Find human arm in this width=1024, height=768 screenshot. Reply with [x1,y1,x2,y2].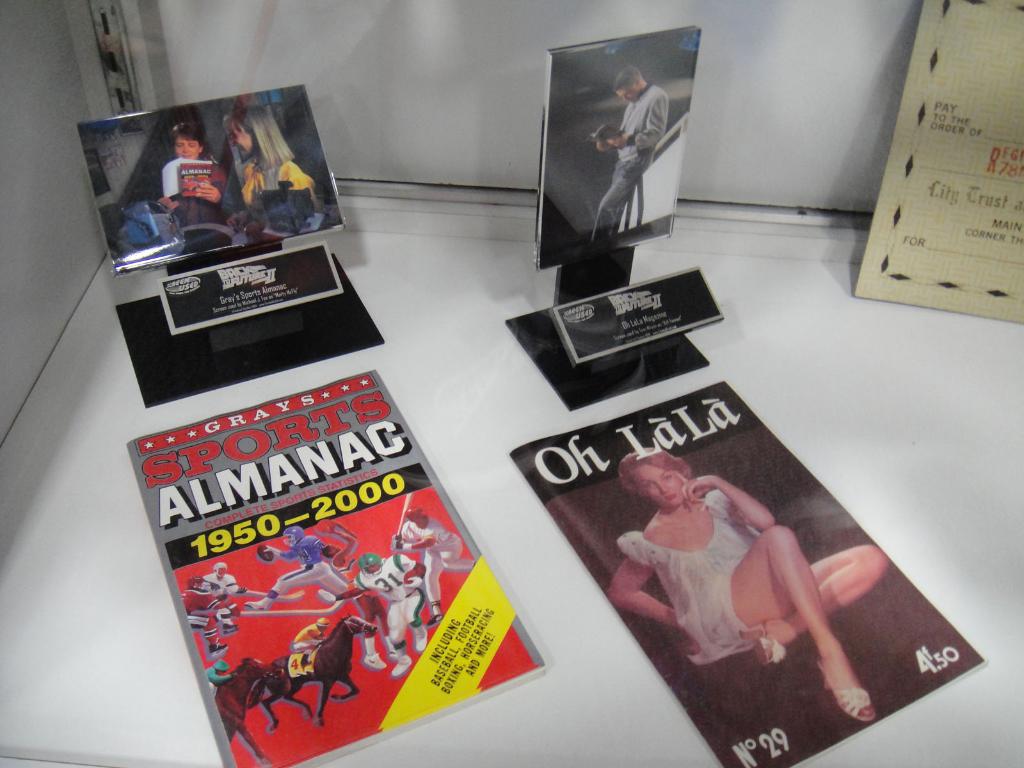
[197,595,239,611].
